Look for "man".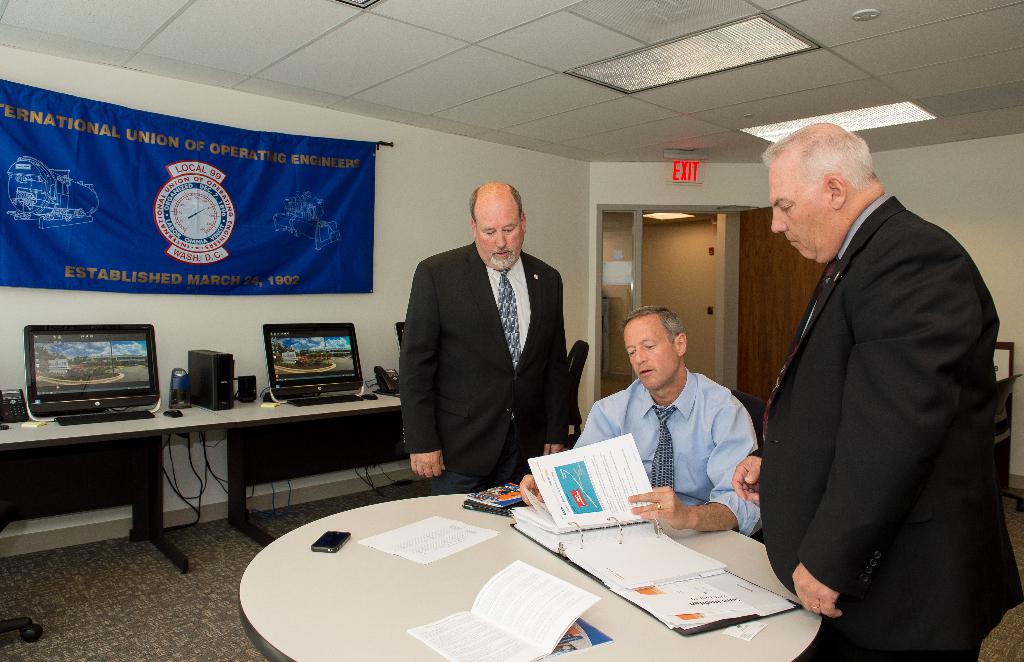
Found: [left=739, top=93, right=1010, bottom=645].
